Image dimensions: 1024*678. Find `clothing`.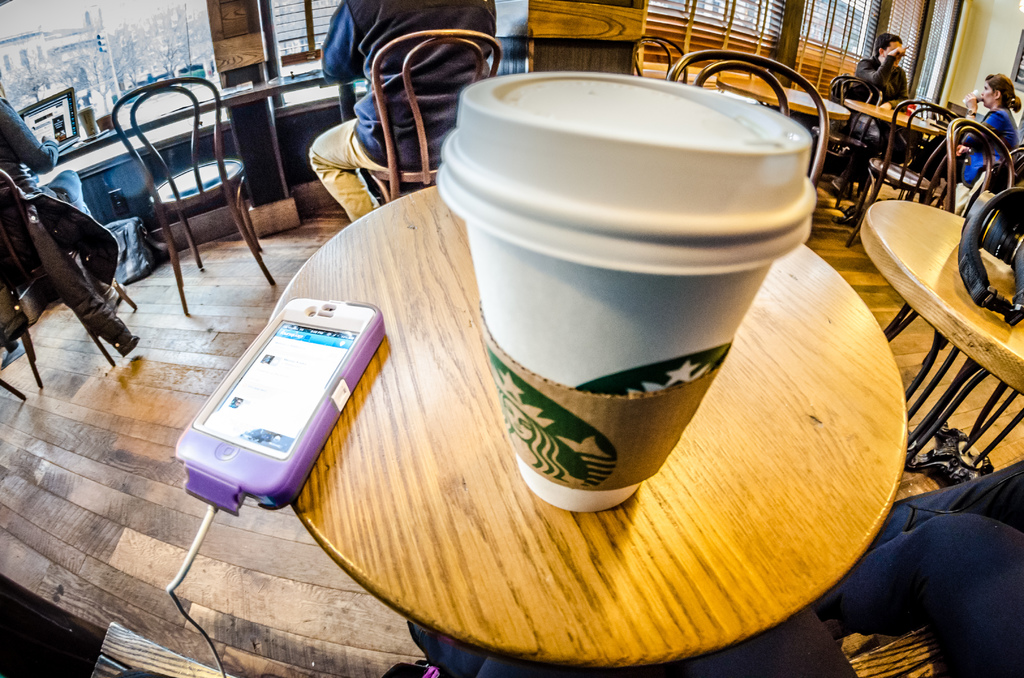
rect(856, 52, 909, 127).
